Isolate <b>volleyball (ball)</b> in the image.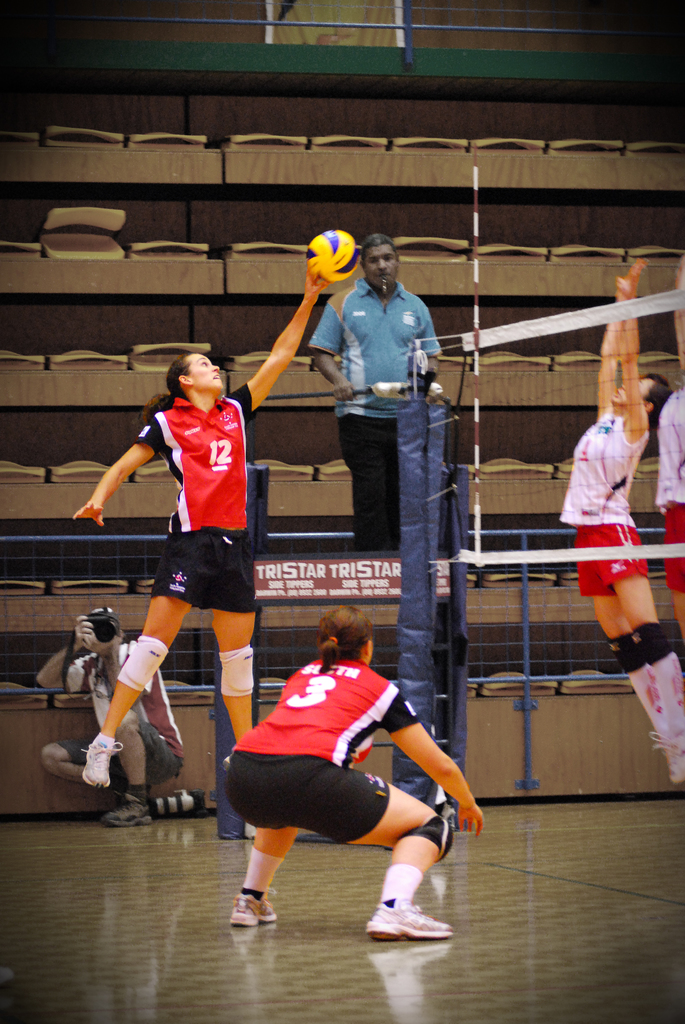
Isolated region: x1=307, y1=226, x2=361, y2=284.
